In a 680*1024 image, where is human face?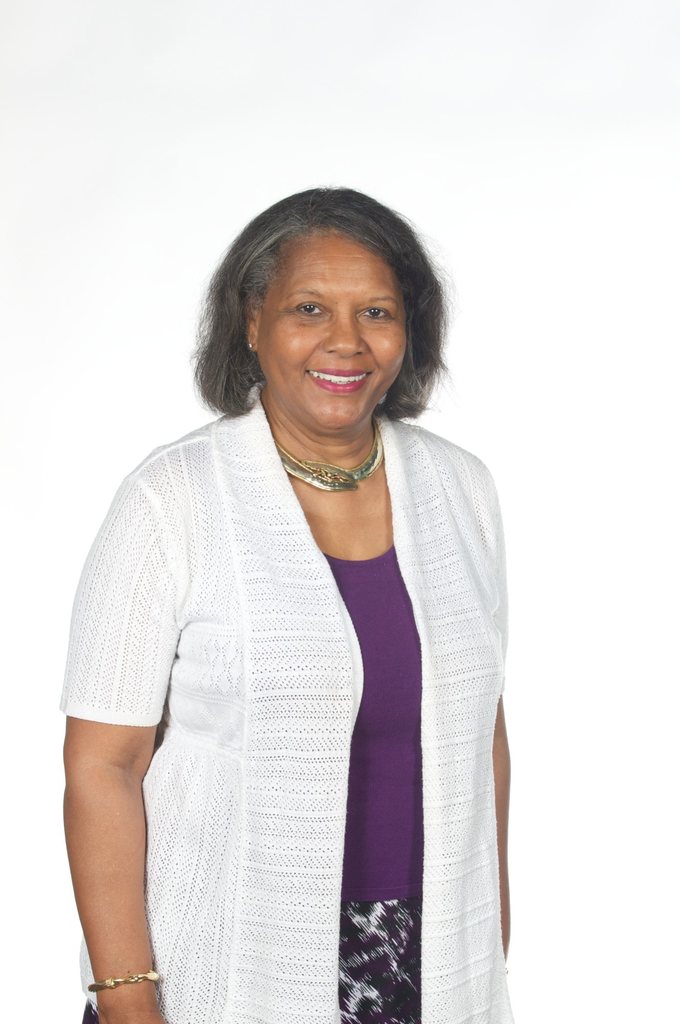
(left=263, top=227, right=410, bottom=444).
